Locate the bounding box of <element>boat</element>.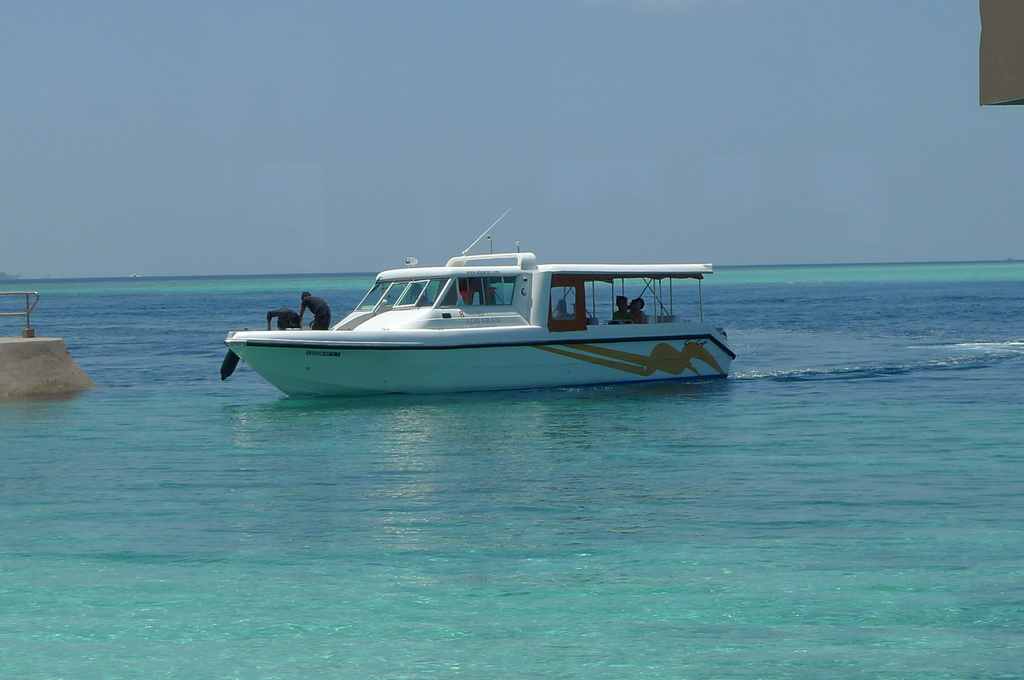
Bounding box: bbox=[212, 227, 756, 396].
